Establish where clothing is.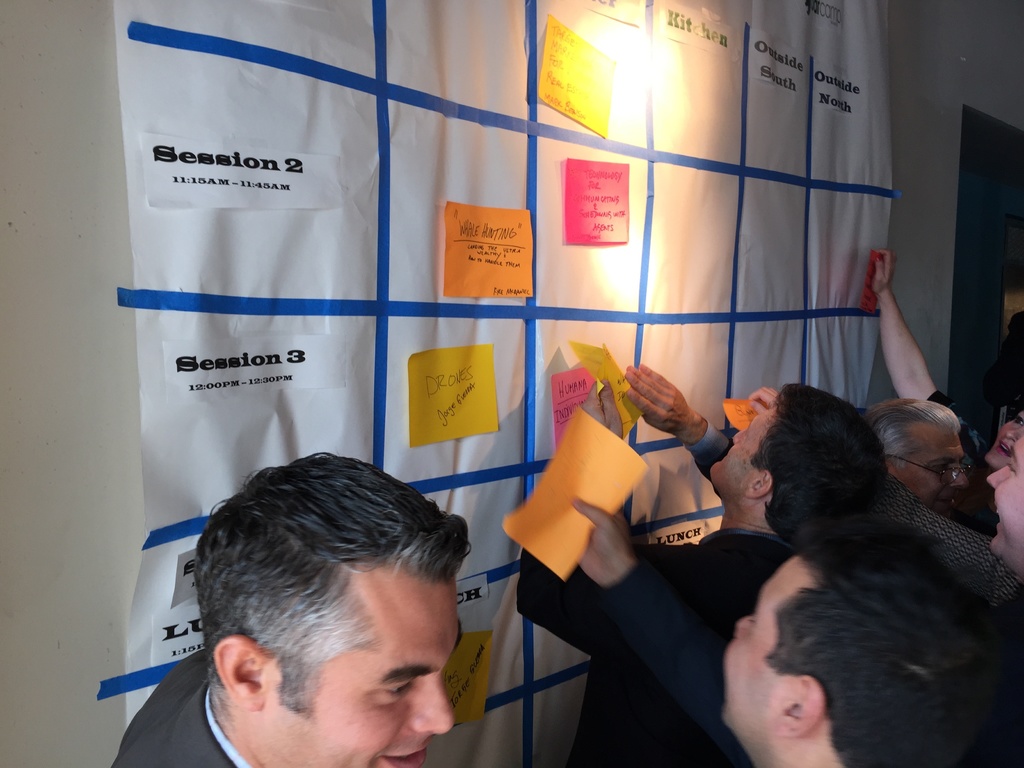
Established at <box>525,525,780,767</box>.
